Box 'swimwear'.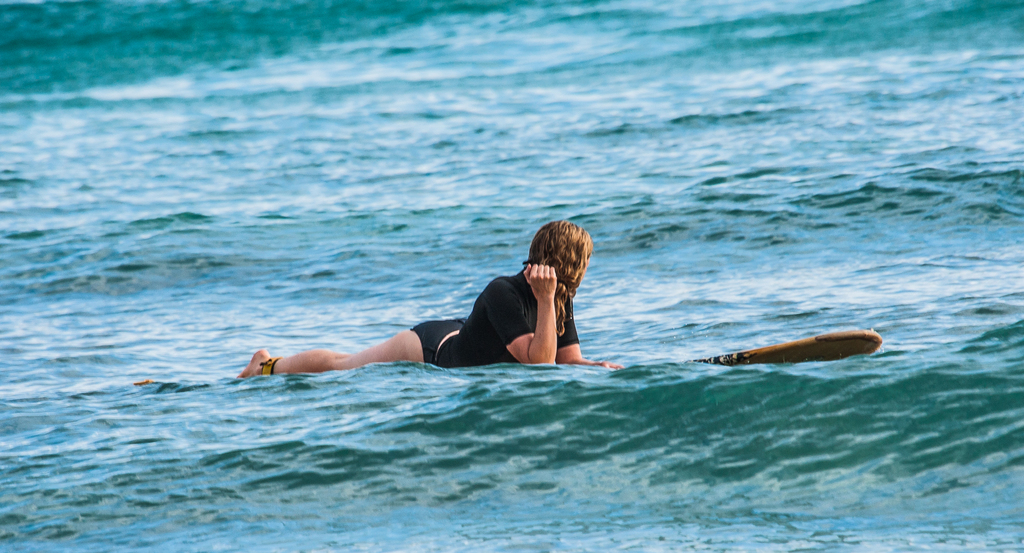
bbox(403, 270, 582, 368).
